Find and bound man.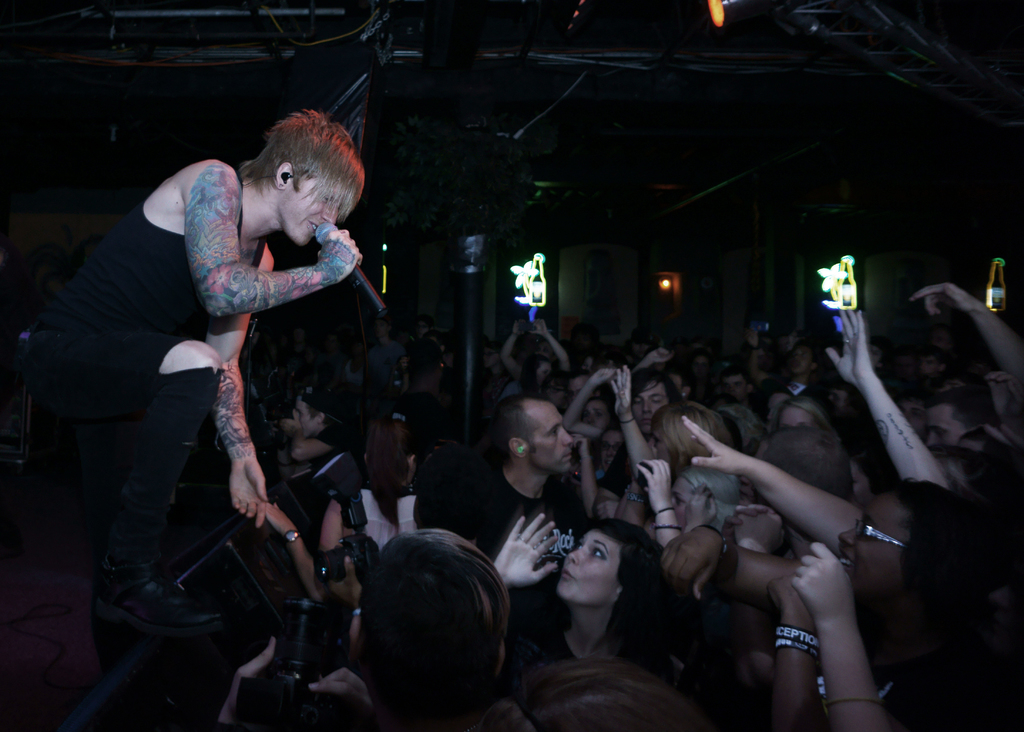
Bound: [x1=925, y1=382, x2=997, y2=446].
